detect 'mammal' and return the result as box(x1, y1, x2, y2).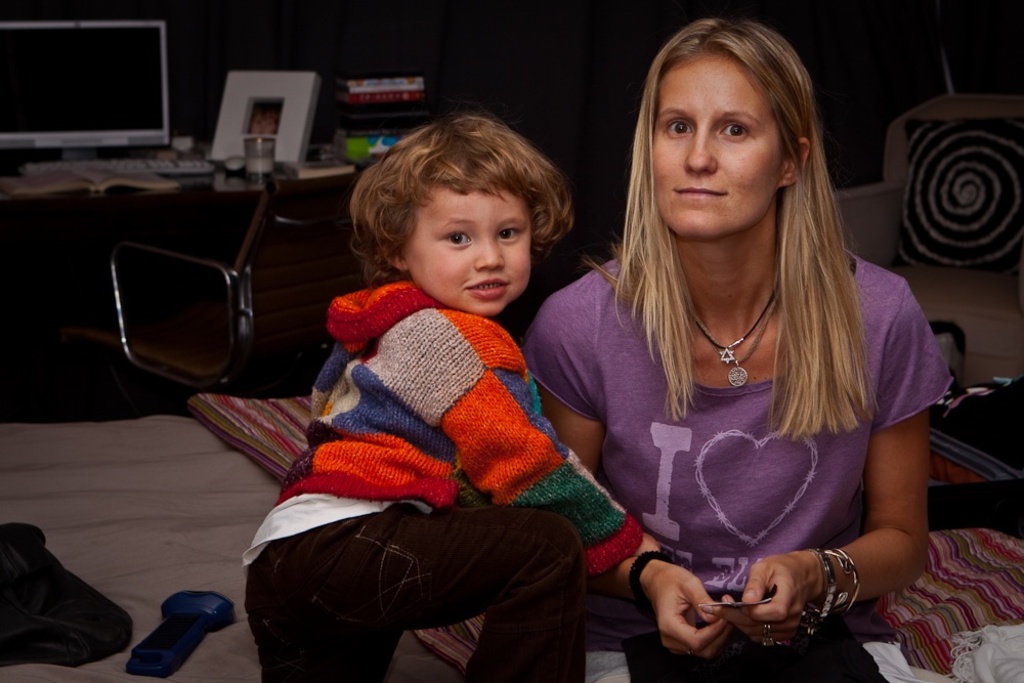
box(210, 114, 642, 654).
